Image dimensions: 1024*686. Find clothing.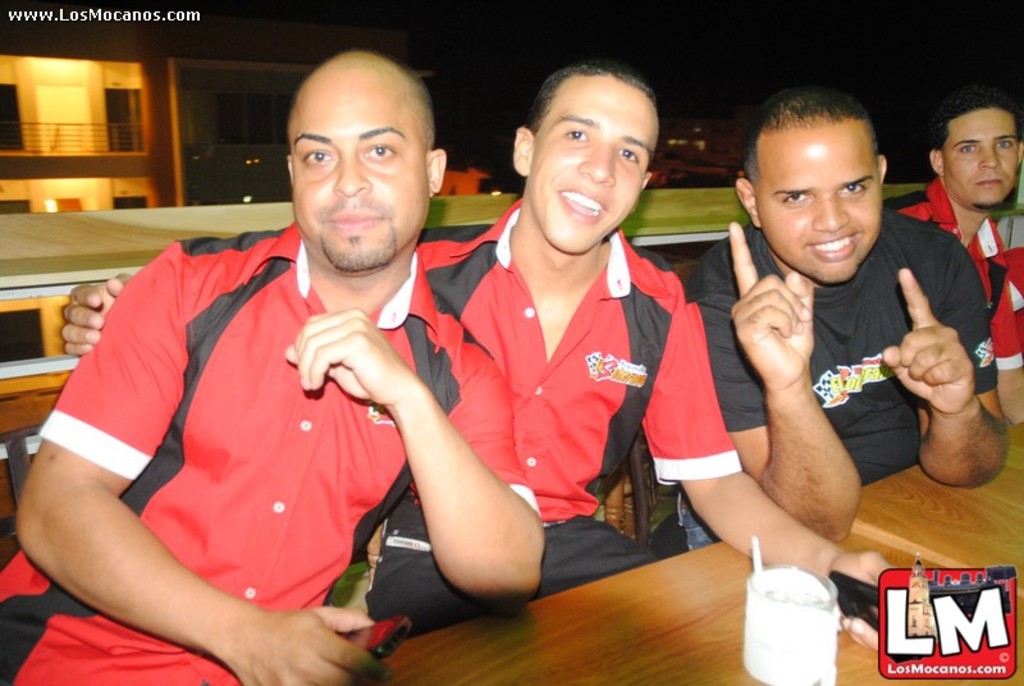
region(364, 195, 750, 644).
